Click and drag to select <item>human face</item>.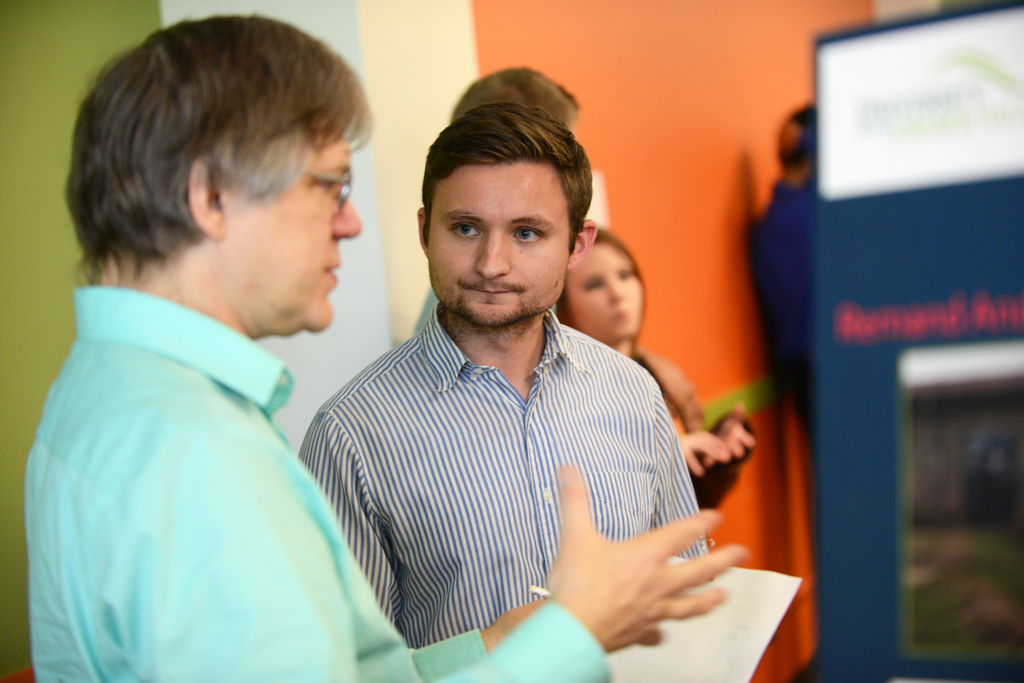
Selection: detection(557, 244, 646, 337).
